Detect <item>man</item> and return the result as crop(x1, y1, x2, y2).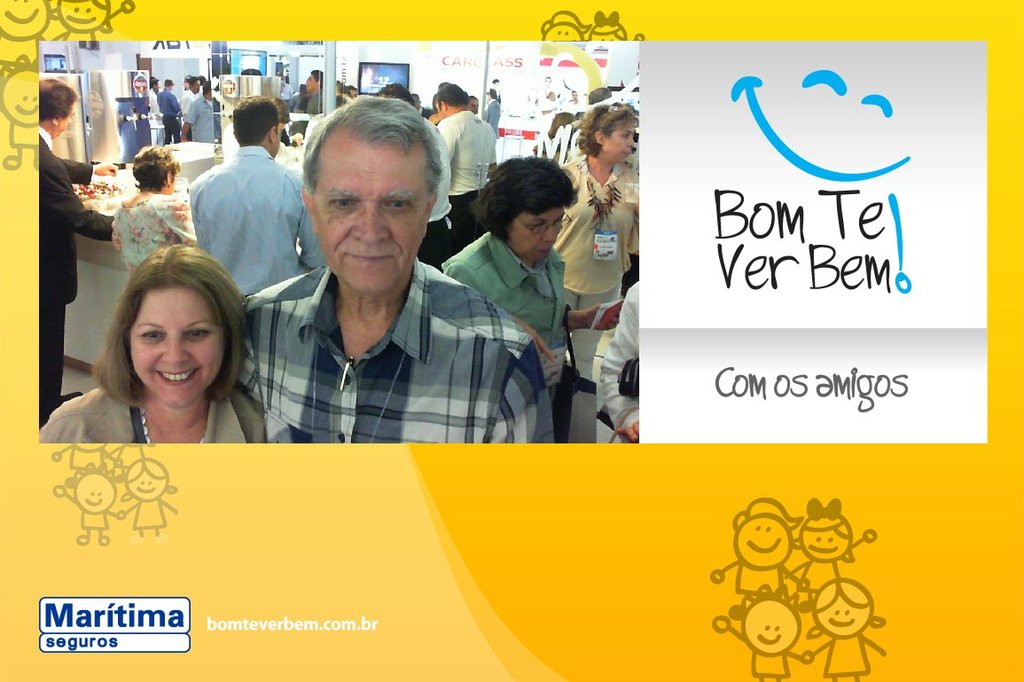
crop(537, 72, 558, 115).
